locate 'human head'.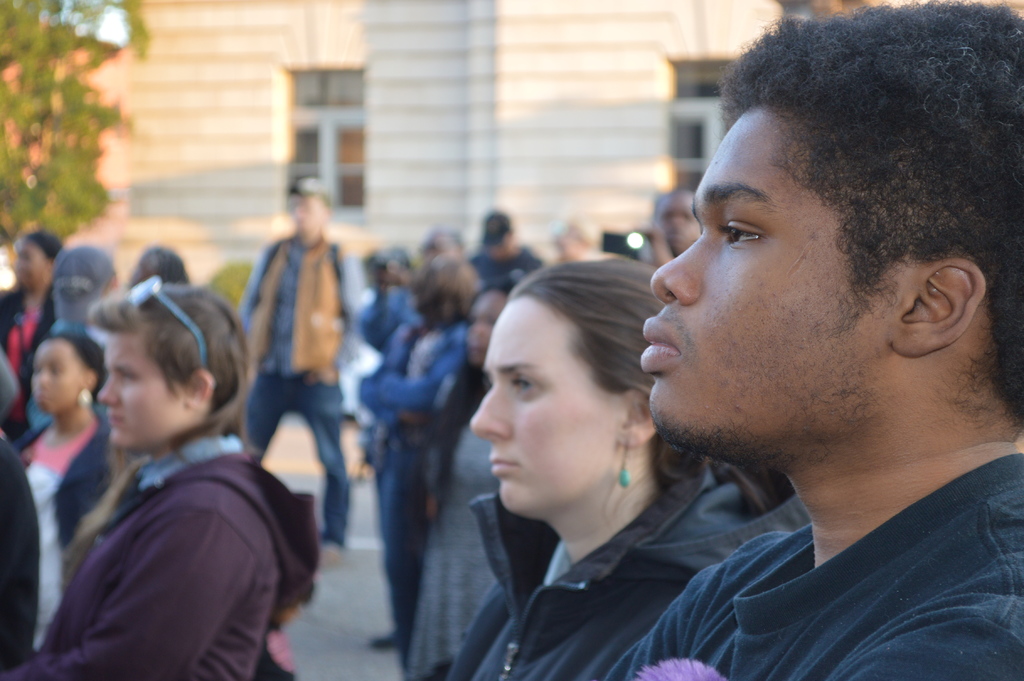
Bounding box: bbox=[465, 277, 516, 369].
